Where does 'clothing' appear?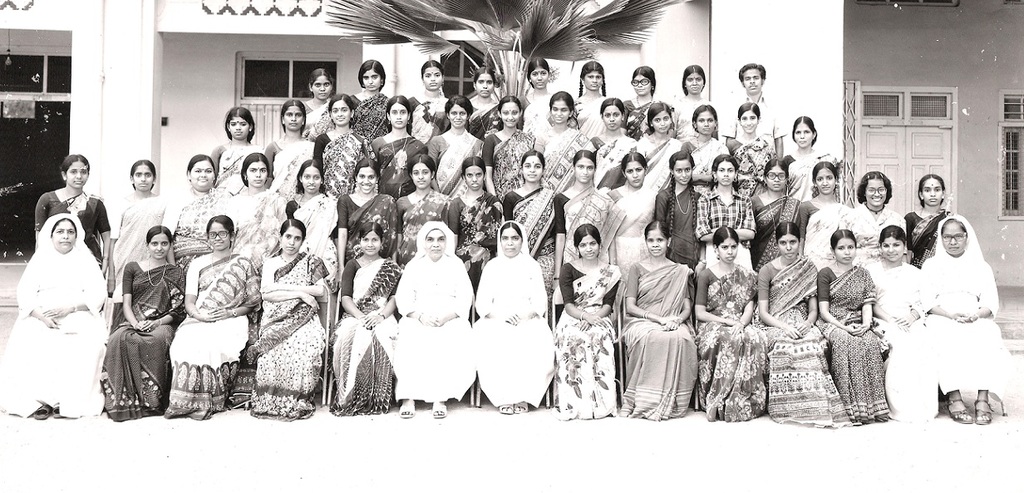
Appears at <box>623,83,654,129</box>.
